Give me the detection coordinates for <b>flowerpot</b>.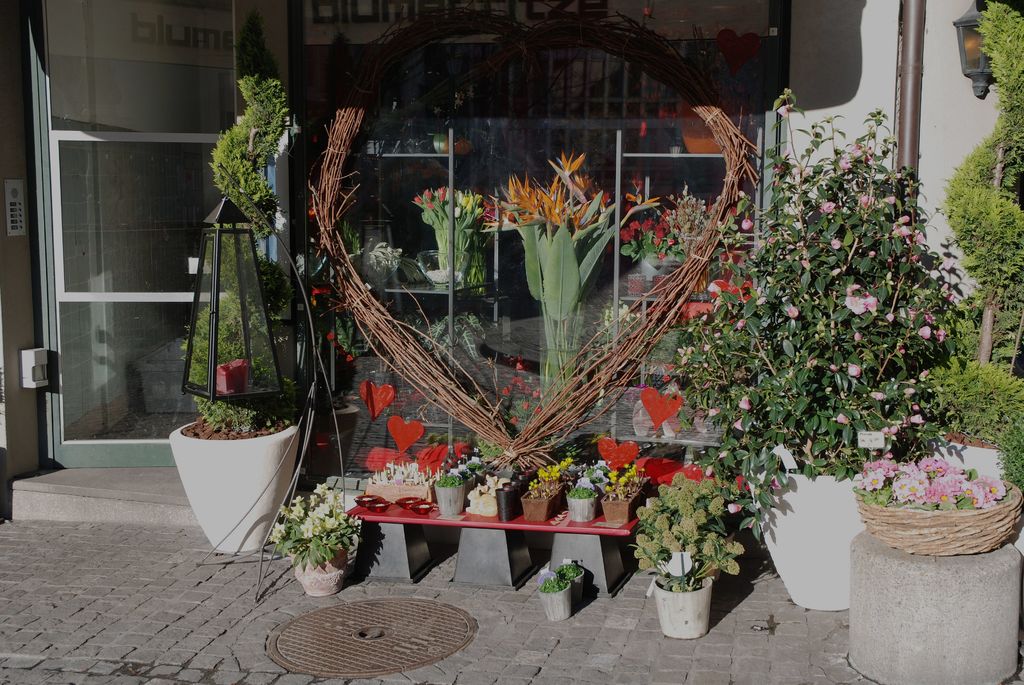
left=536, top=585, right=570, bottom=620.
